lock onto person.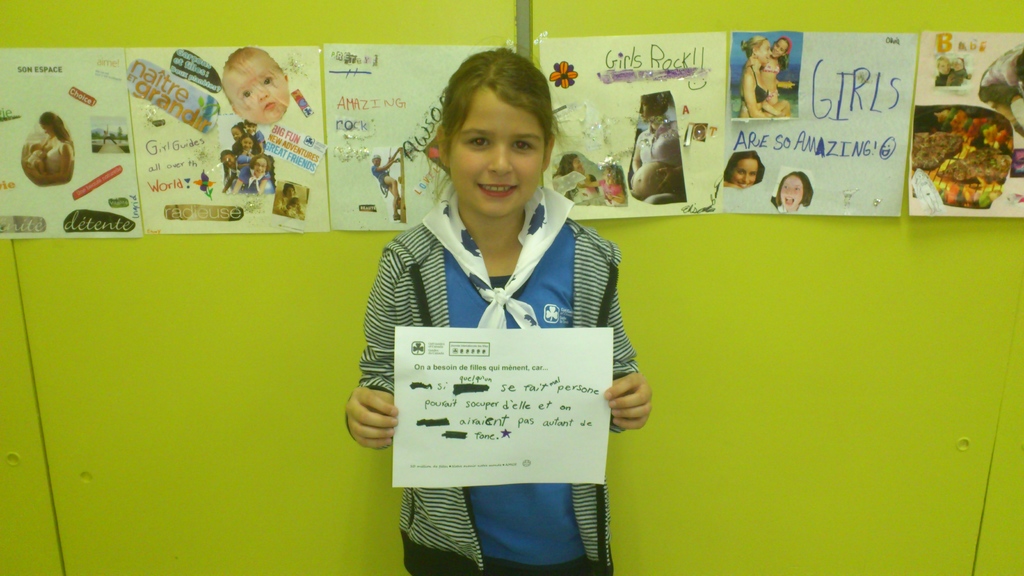
Locked: 273,181,296,216.
